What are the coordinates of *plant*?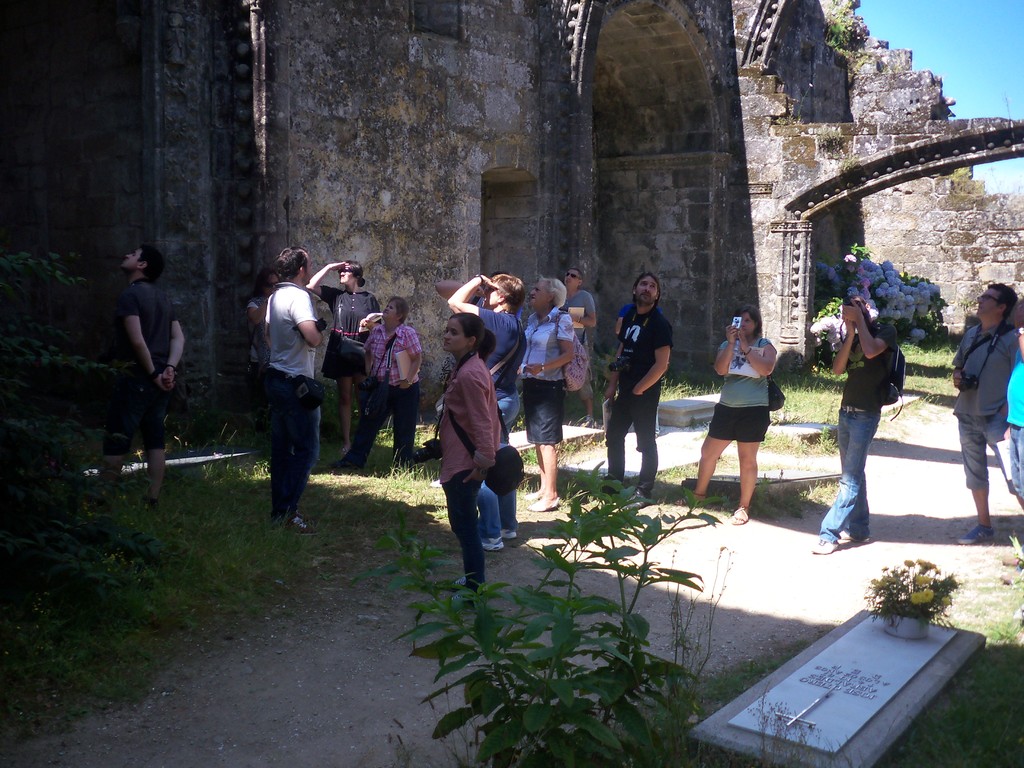
[left=760, top=346, right=833, bottom=455].
